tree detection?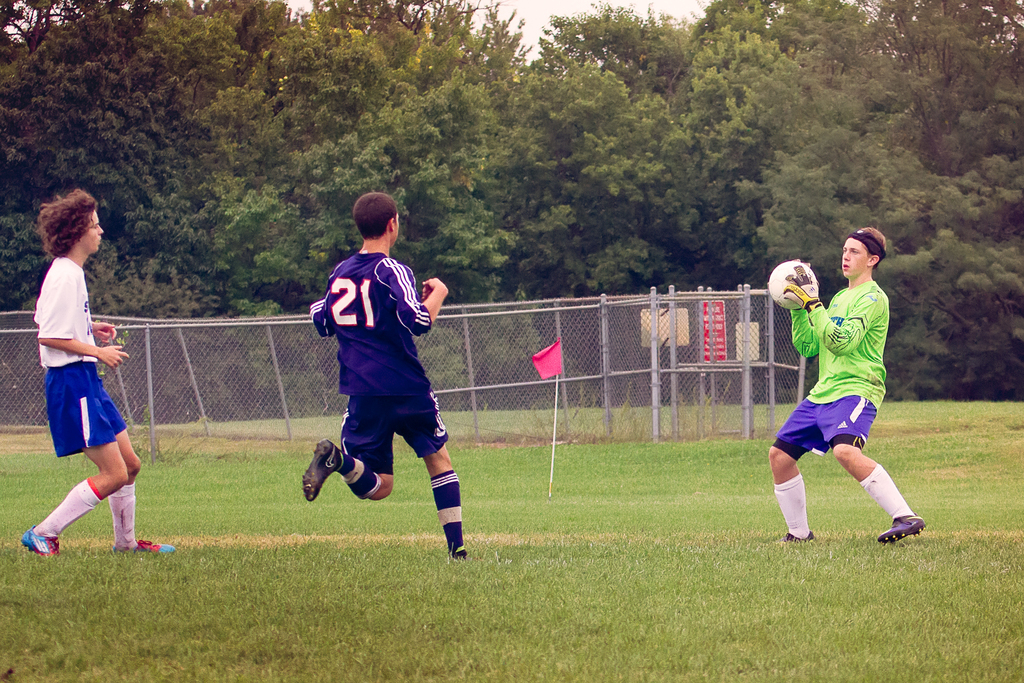
pyautogui.locateOnScreen(884, 0, 1023, 409)
